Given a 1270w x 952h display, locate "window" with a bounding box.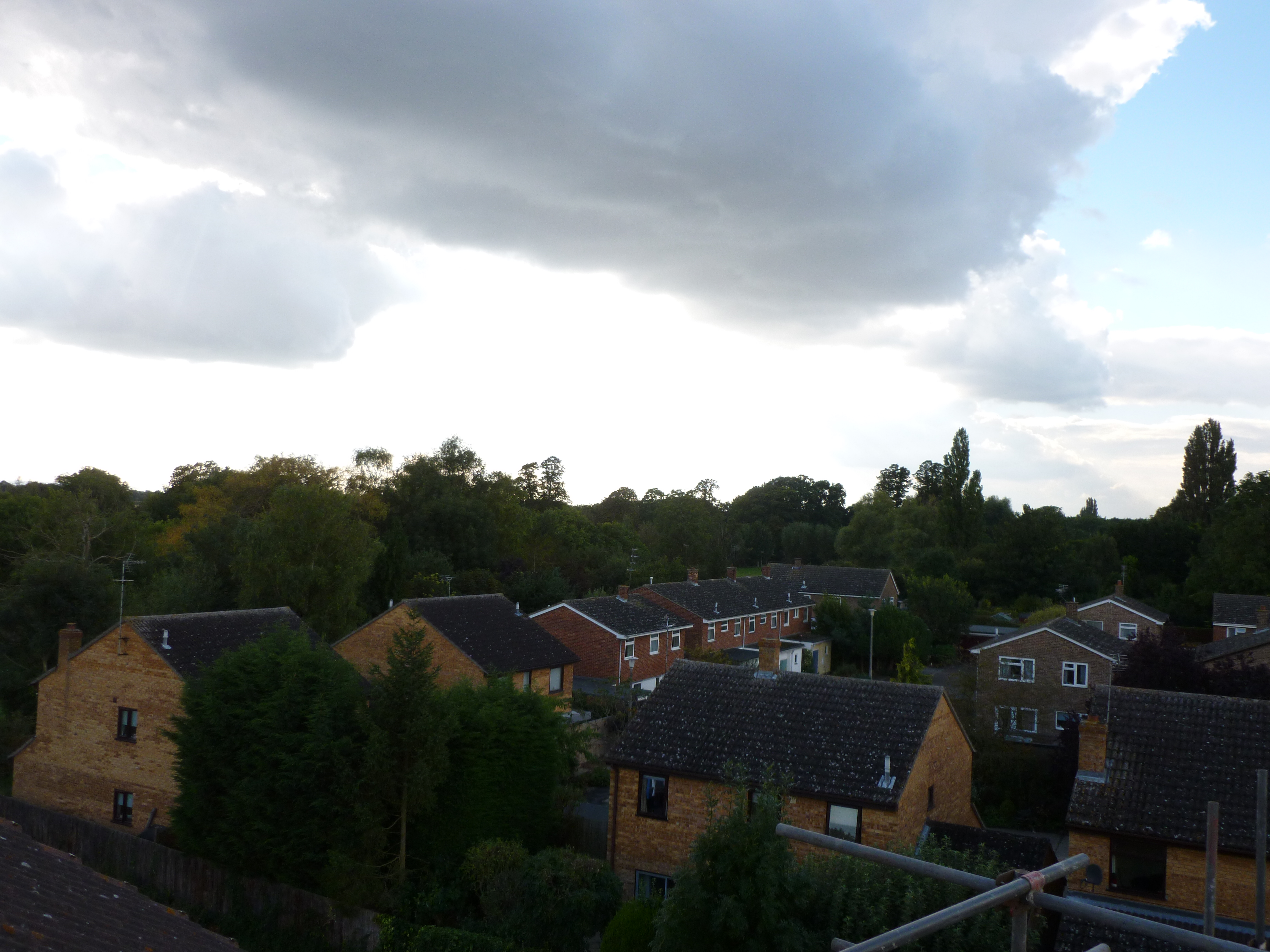
Located: 206:171:210:176.
